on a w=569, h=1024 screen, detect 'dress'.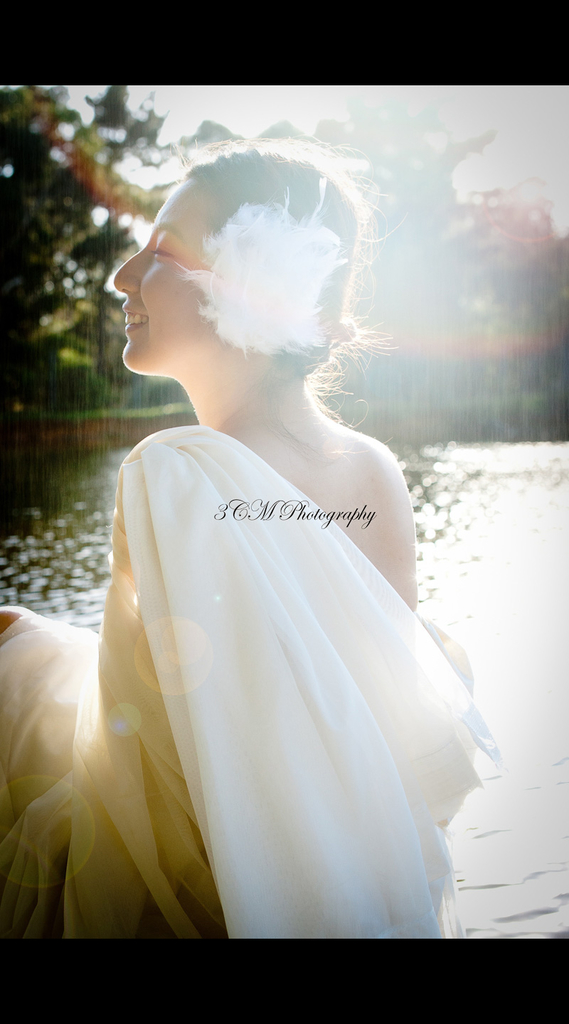
0/425/488/941.
